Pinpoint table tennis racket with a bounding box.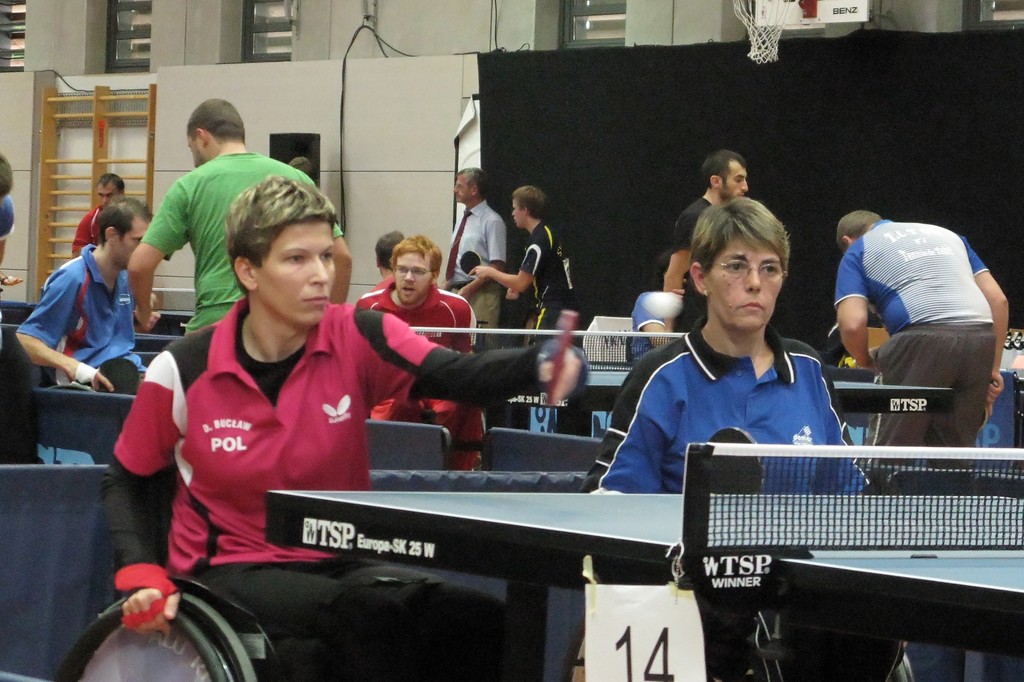
rect(92, 360, 141, 399).
